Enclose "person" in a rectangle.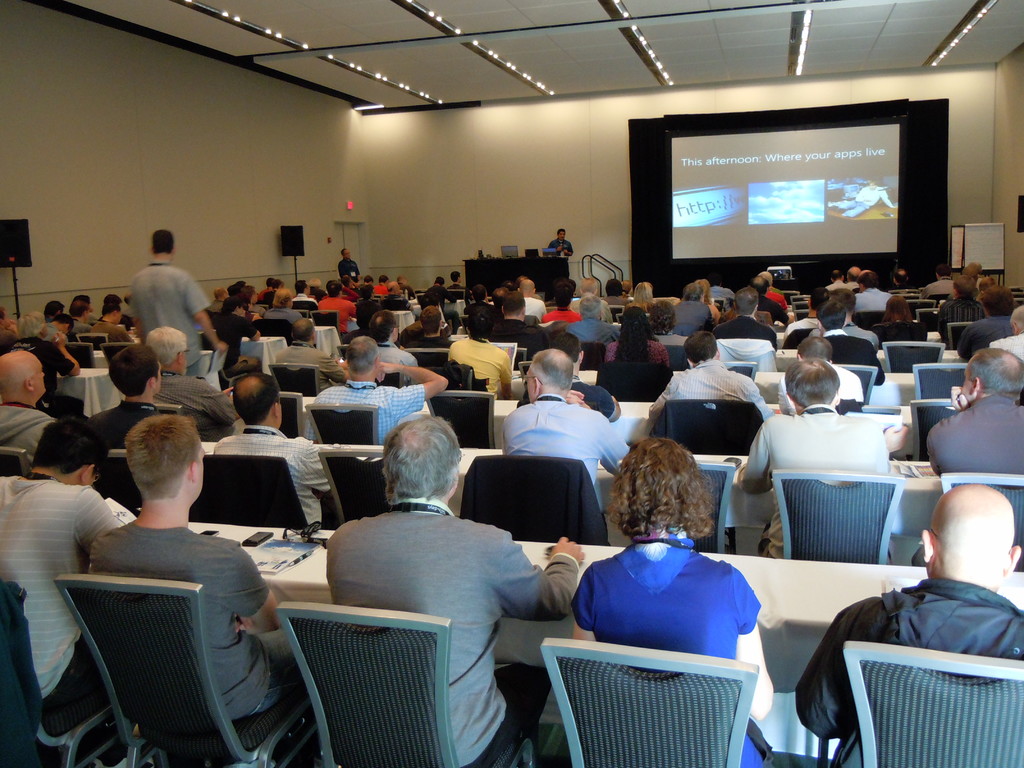
region(0, 419, 126, 741).
